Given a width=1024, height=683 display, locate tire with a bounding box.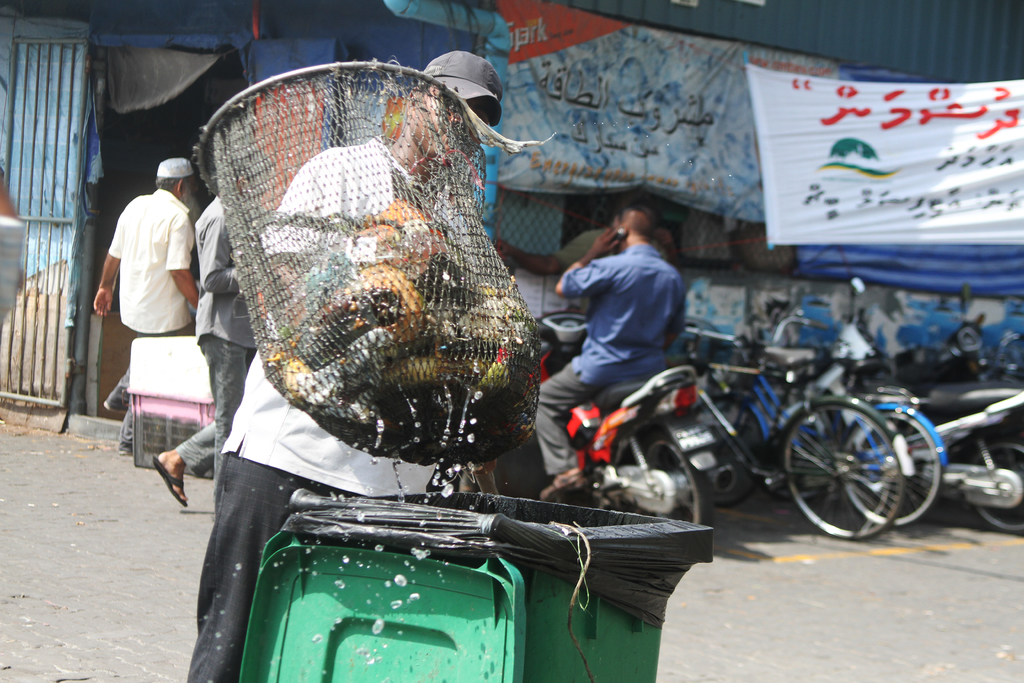
Located: {"left": 632, "top": 422, "right": 712, "bottom": 525}.
